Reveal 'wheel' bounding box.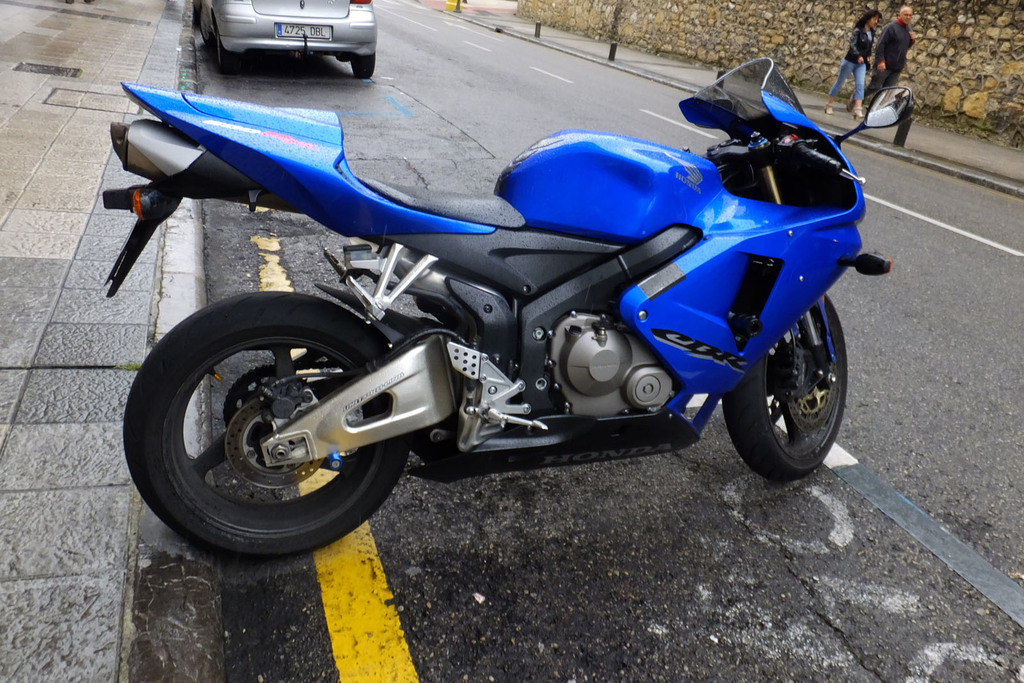
Revealed: 212, 28, 227, 77.
